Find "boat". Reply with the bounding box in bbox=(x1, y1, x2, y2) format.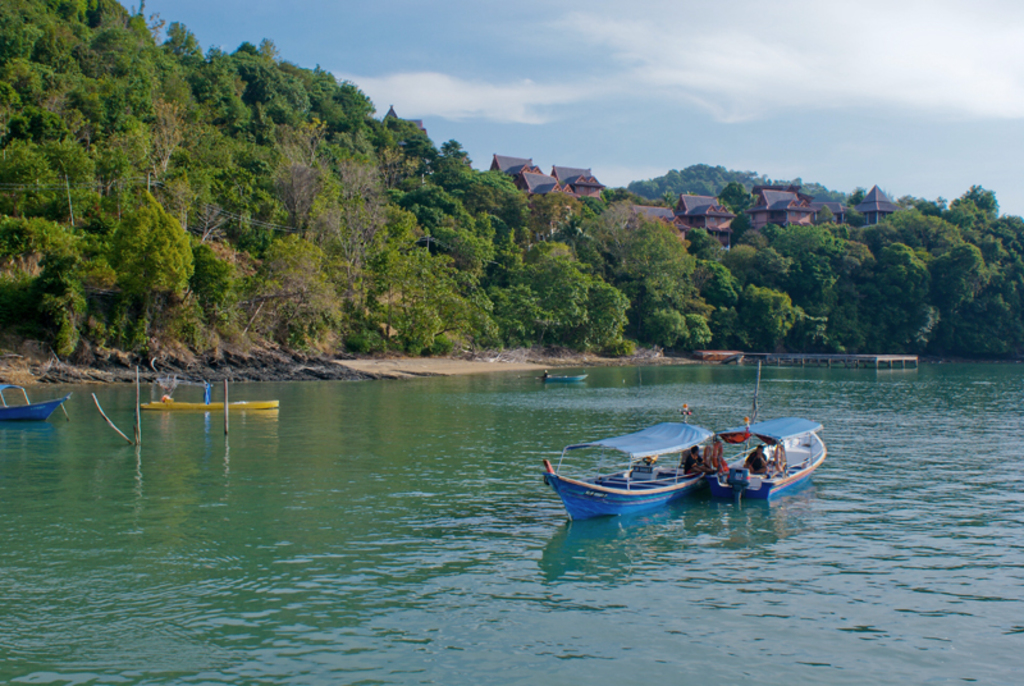
bbox=(140, 398, 284, 408).
